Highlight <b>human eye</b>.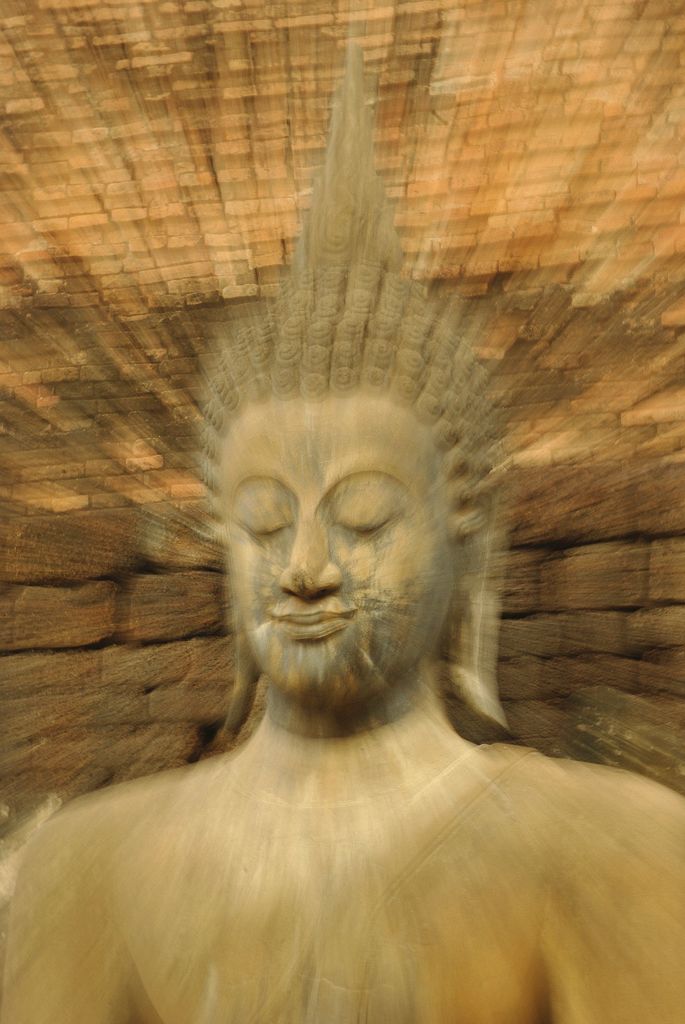
Highlighted region: (left=329, top=476, right=421, bottom=550).
